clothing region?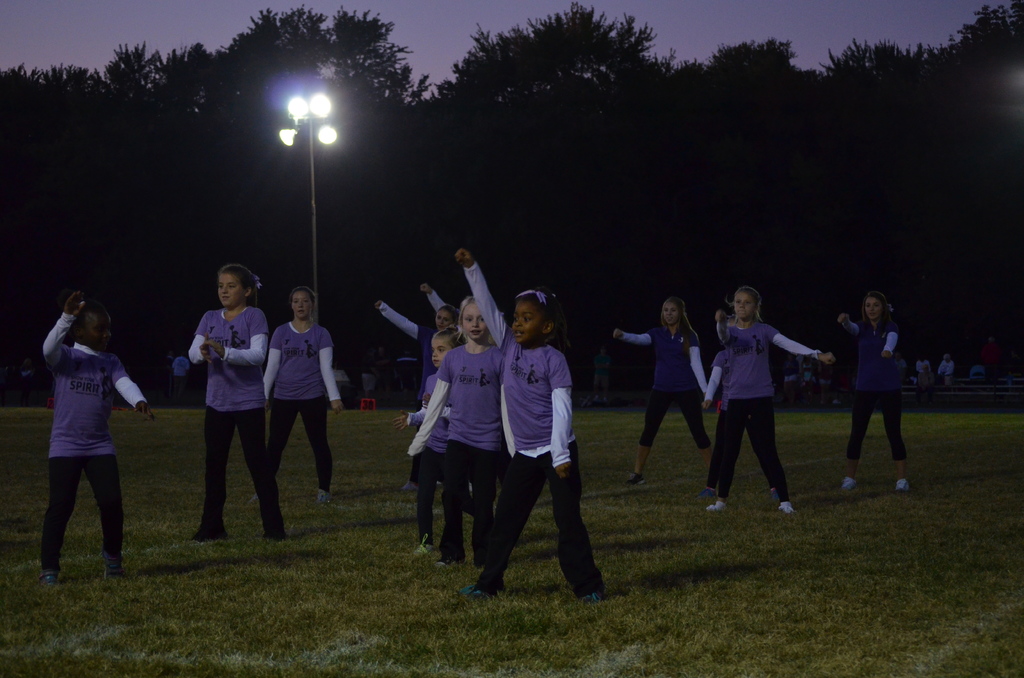
crop(838, 329, 913, 478)
